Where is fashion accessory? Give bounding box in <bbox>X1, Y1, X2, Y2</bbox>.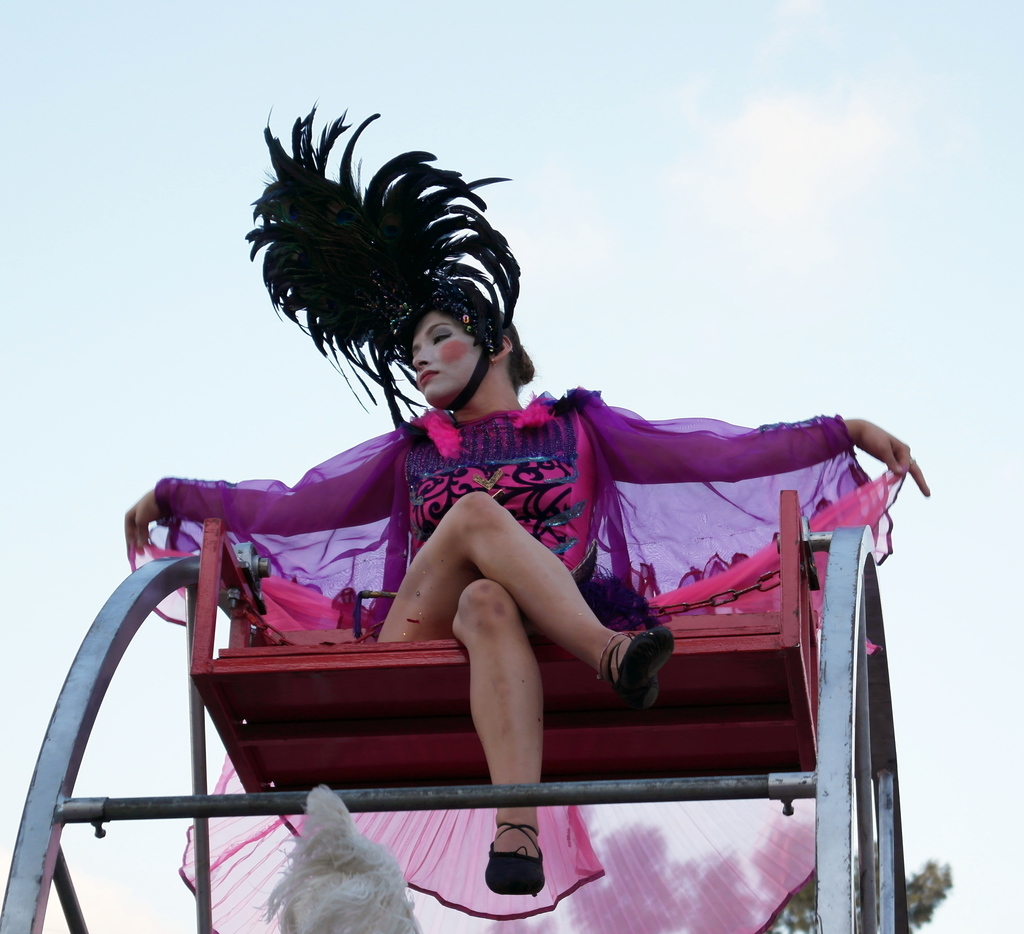
<bbox>479, 814, 540, 891</bbox>.
